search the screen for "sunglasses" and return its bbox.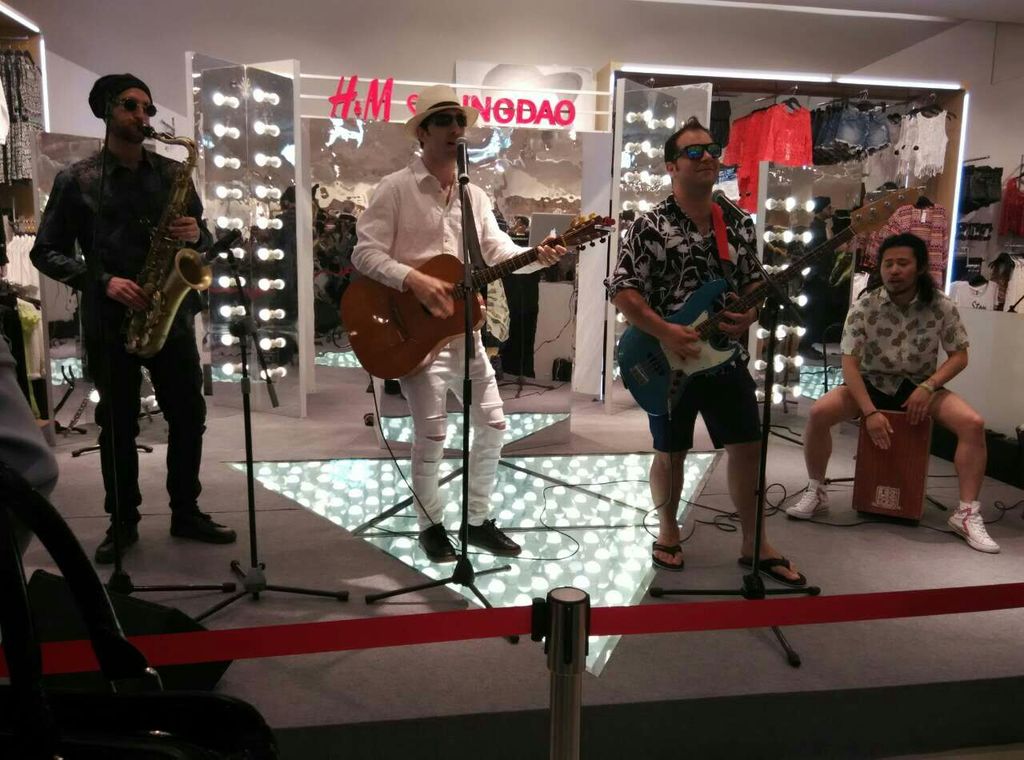
Found: [670, 140, 724, 163].
